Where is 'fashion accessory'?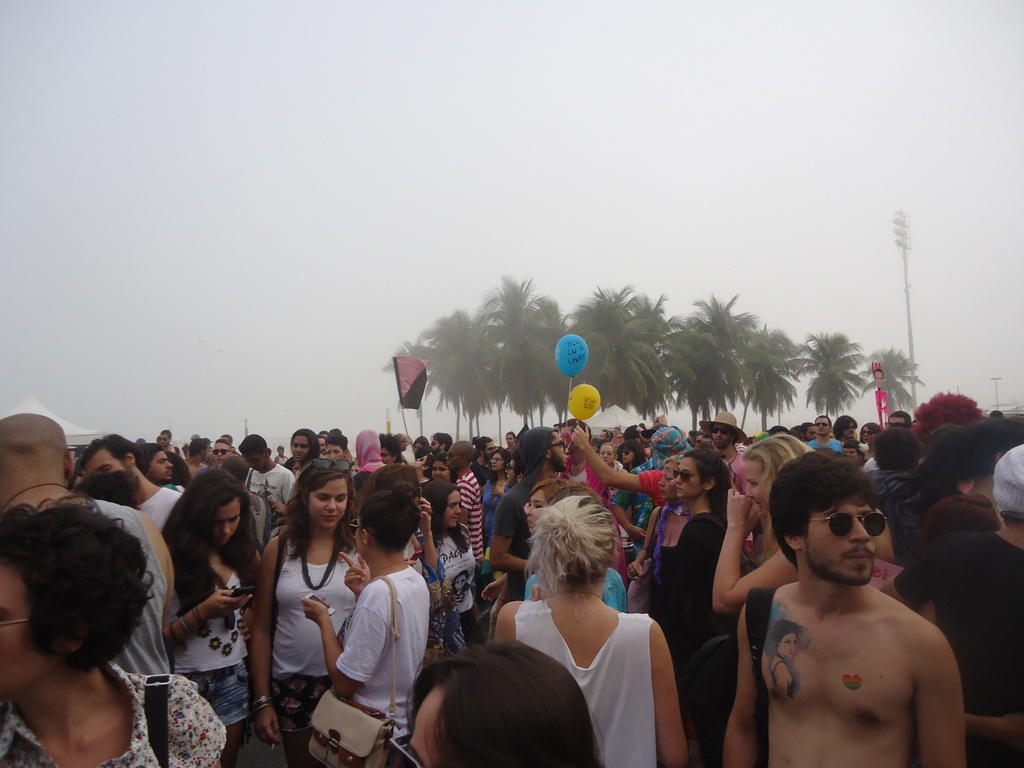
BBox(694, 438, 701, 445).
